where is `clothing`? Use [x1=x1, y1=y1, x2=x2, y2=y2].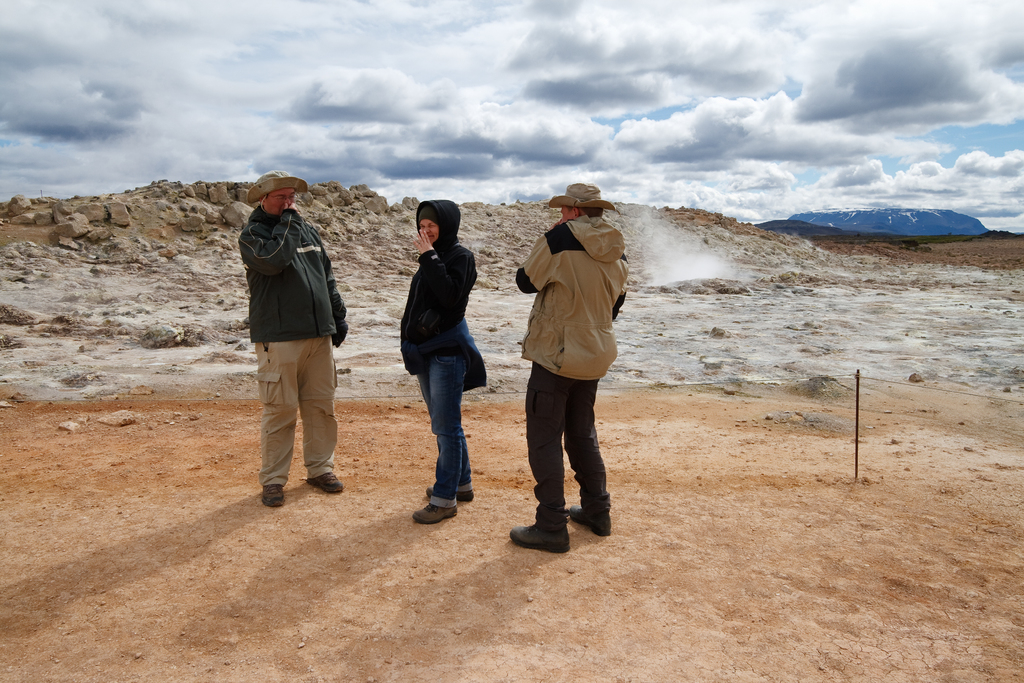
[x1=512, y1=184, x2=629, y2=531].
